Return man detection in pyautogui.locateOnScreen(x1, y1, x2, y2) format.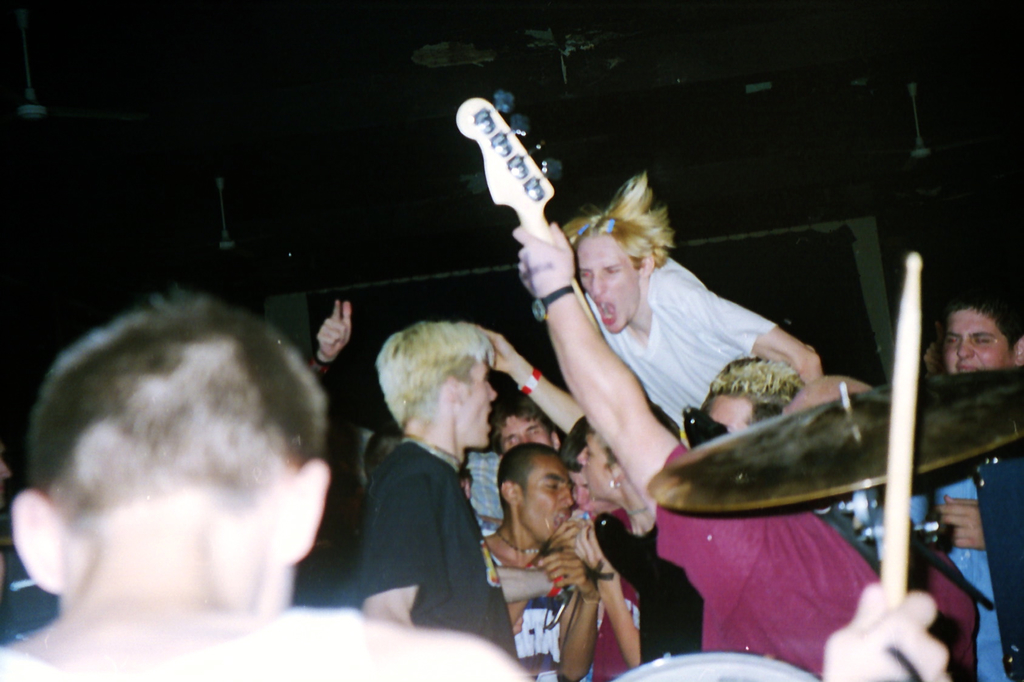
pyautogui.locateOnScreen(929, 290, 1023, 681).
